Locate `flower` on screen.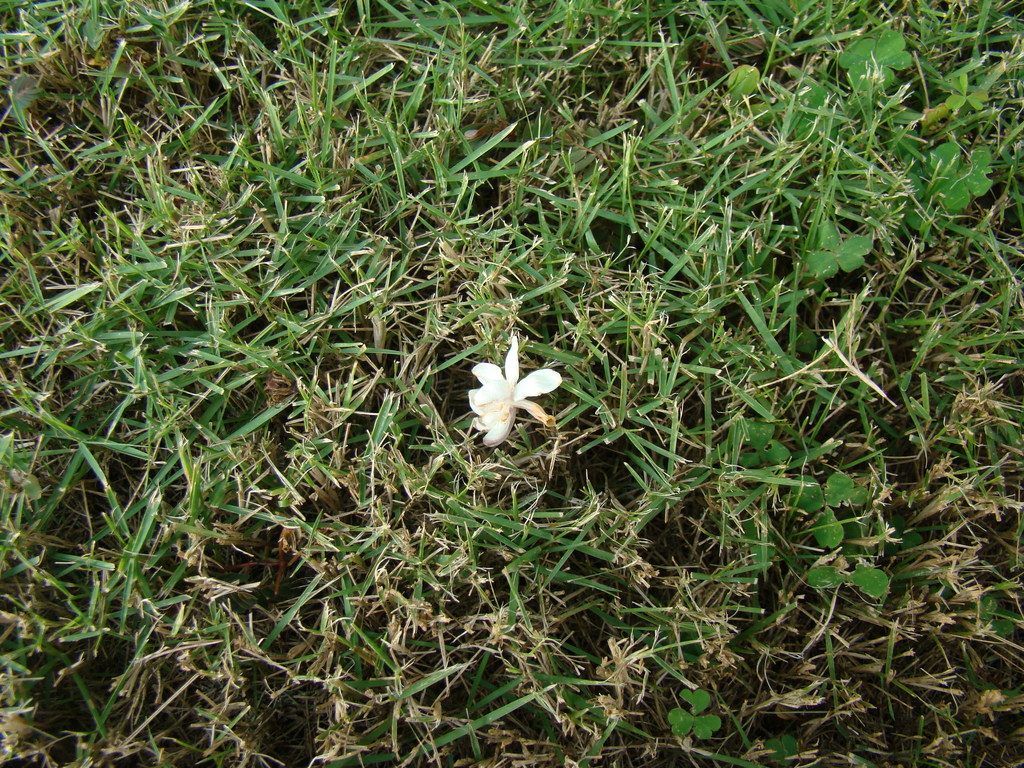
On screen at (x1=464, y1=342, x2=558, y2=443).
